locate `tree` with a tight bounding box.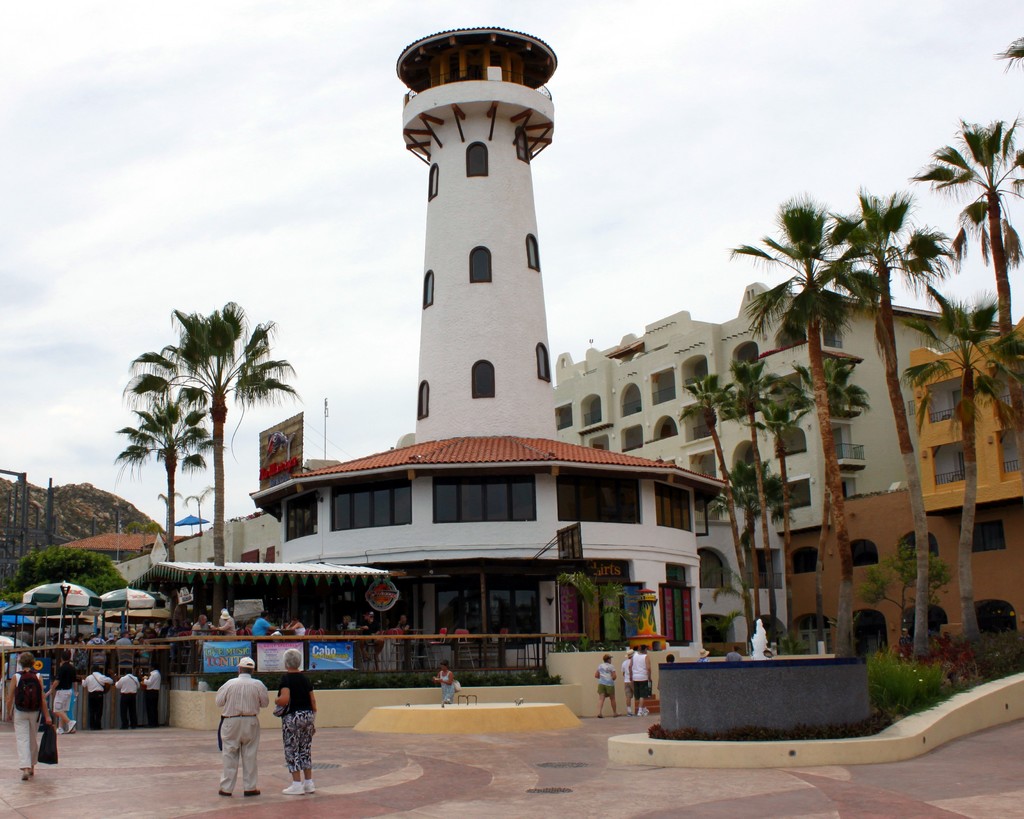
<region>108, 394, 216, 564</region>.
